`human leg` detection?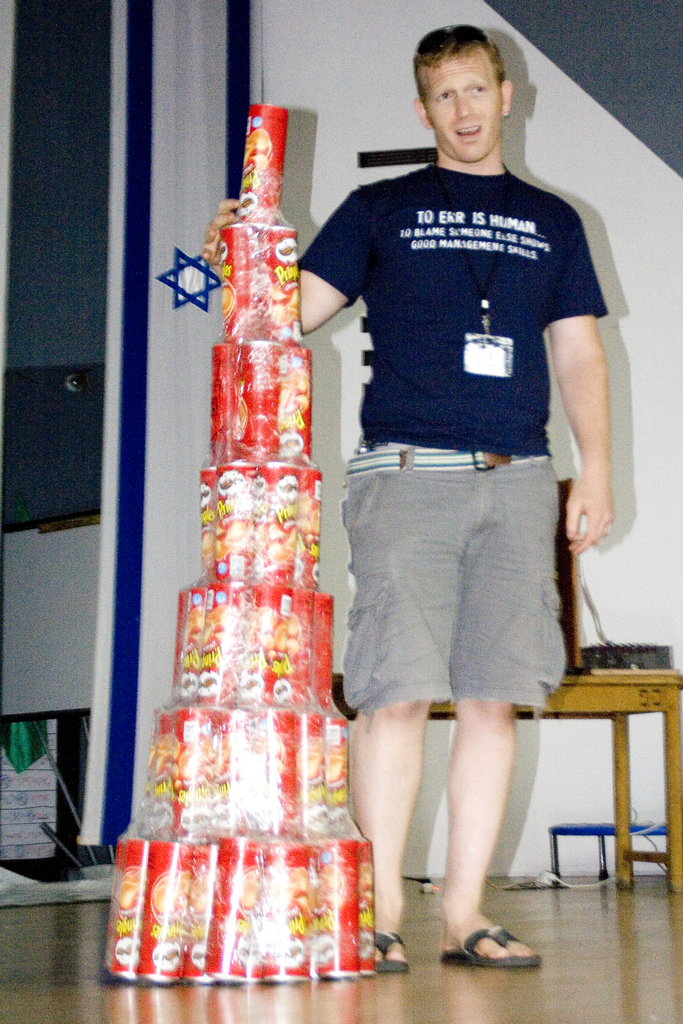
447/452/558/965
